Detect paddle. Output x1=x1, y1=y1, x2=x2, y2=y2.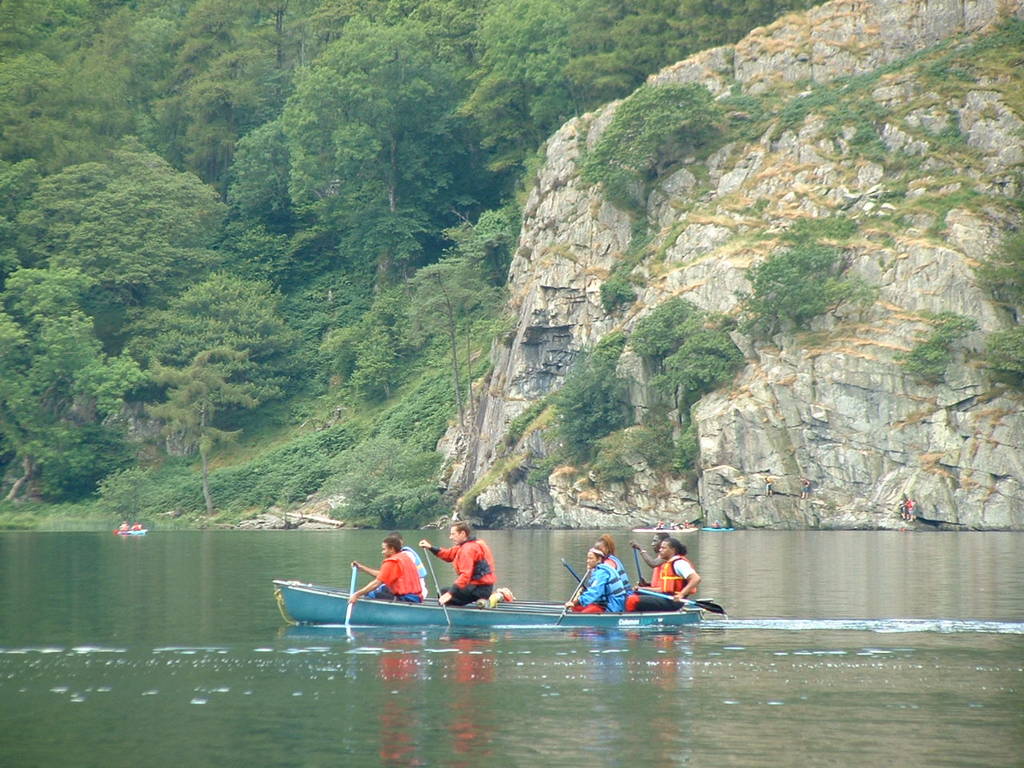
x1=638, y1=586, x2=725, y2=614.
